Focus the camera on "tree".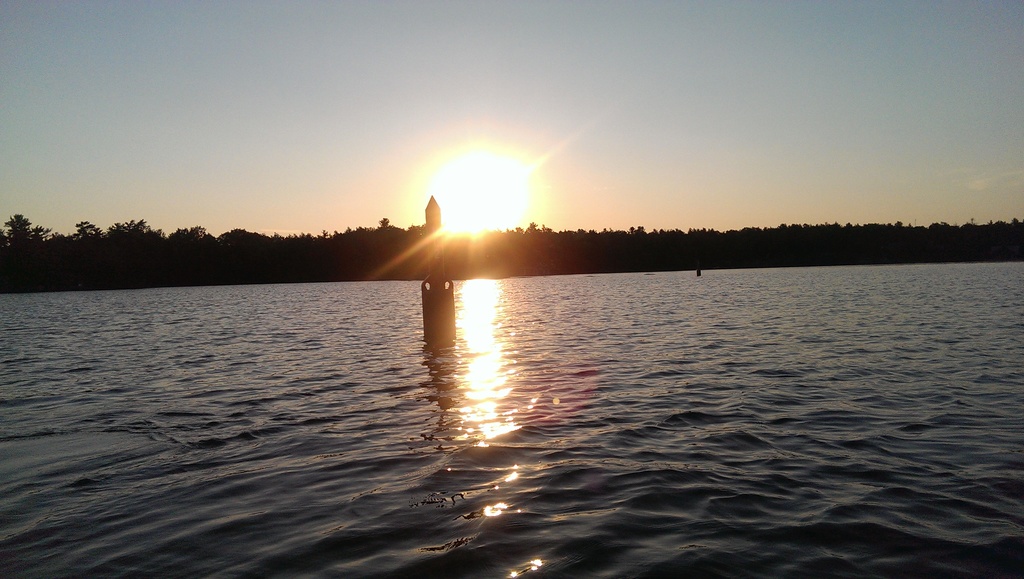
Focus region: (65, 220, 98, 262).
